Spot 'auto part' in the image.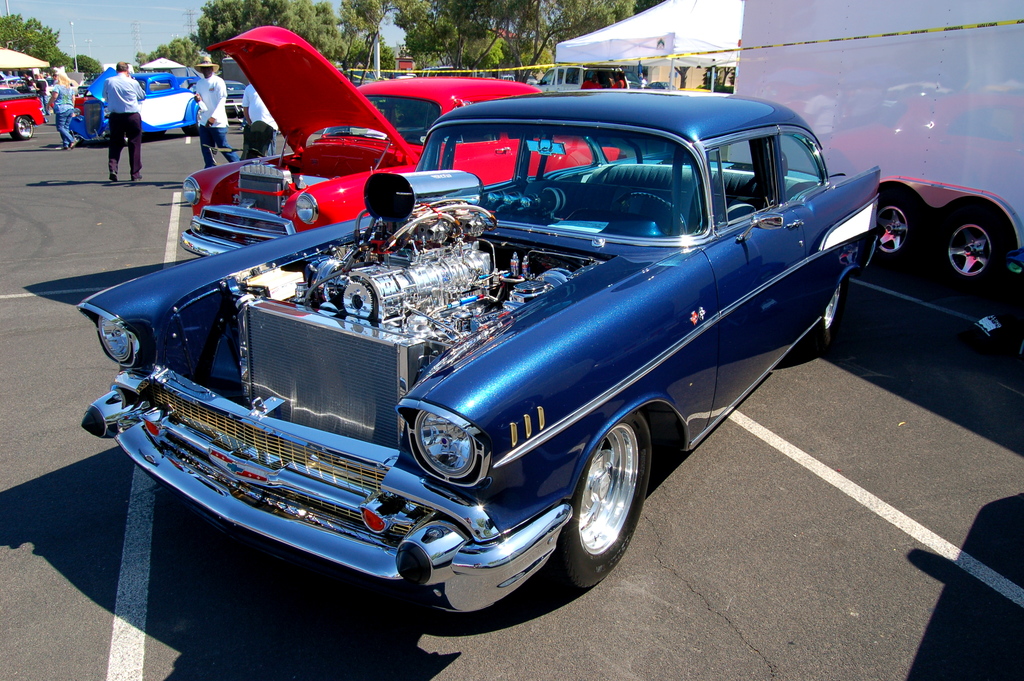
'auto part' found at 292,170,579,360.
